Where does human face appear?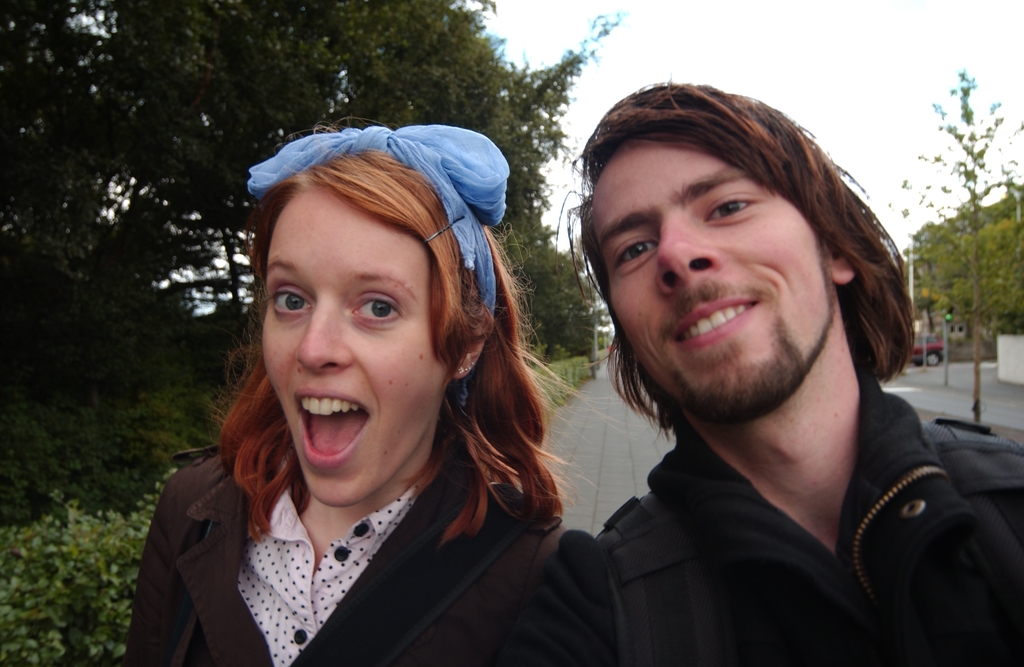
Appears at x1=589 y1=145 x2=829 y2=406.
